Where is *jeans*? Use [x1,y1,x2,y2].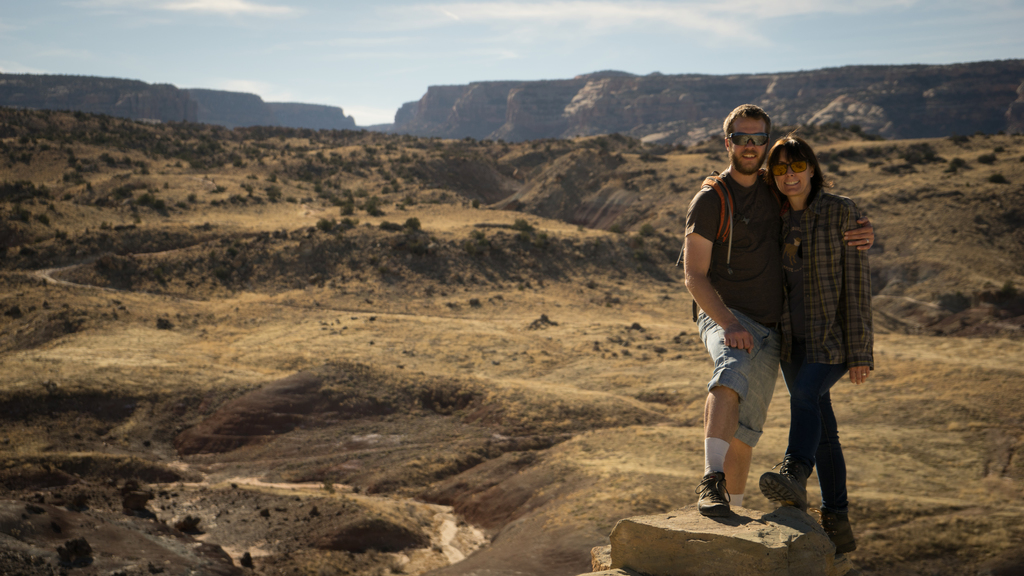
[696,301,780,458].
